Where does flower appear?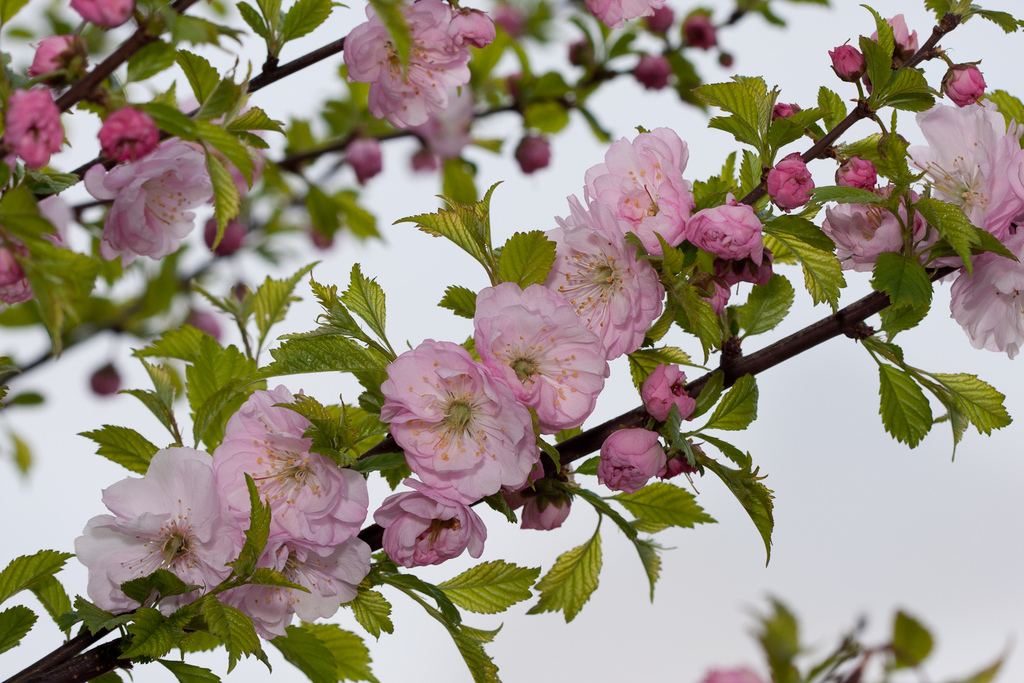
Appears at [x1=99, y1=109, x2=159, y2=173].
